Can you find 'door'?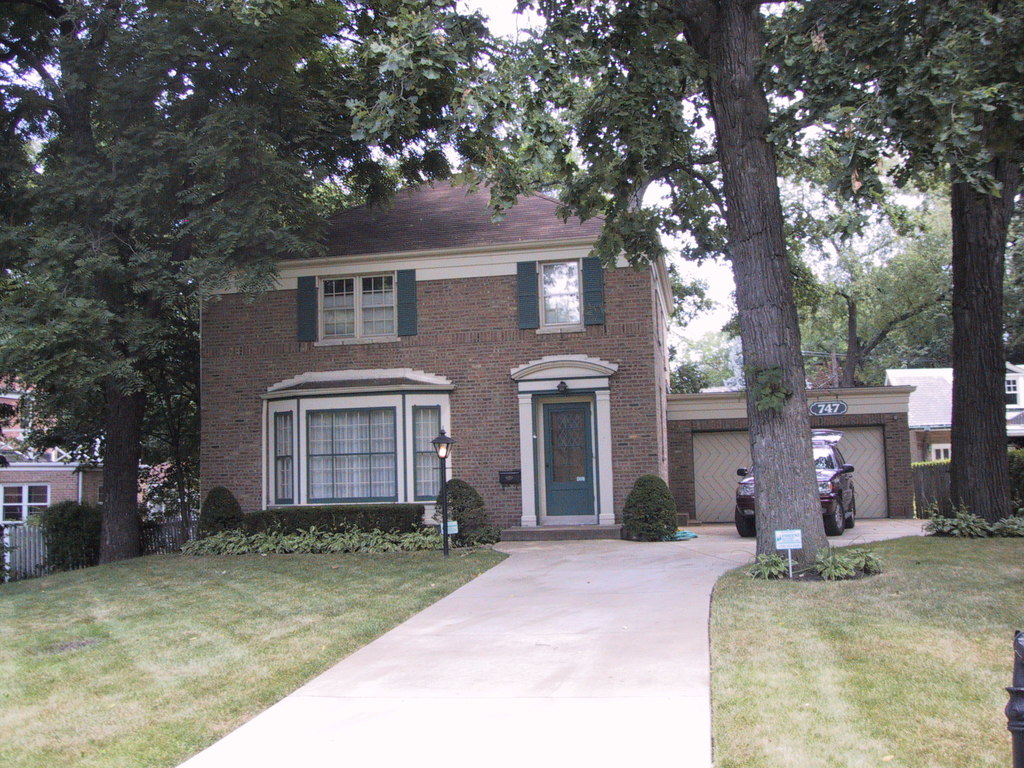
Yes, bounding box: left=527, top=388, right=592, bottom=531.
